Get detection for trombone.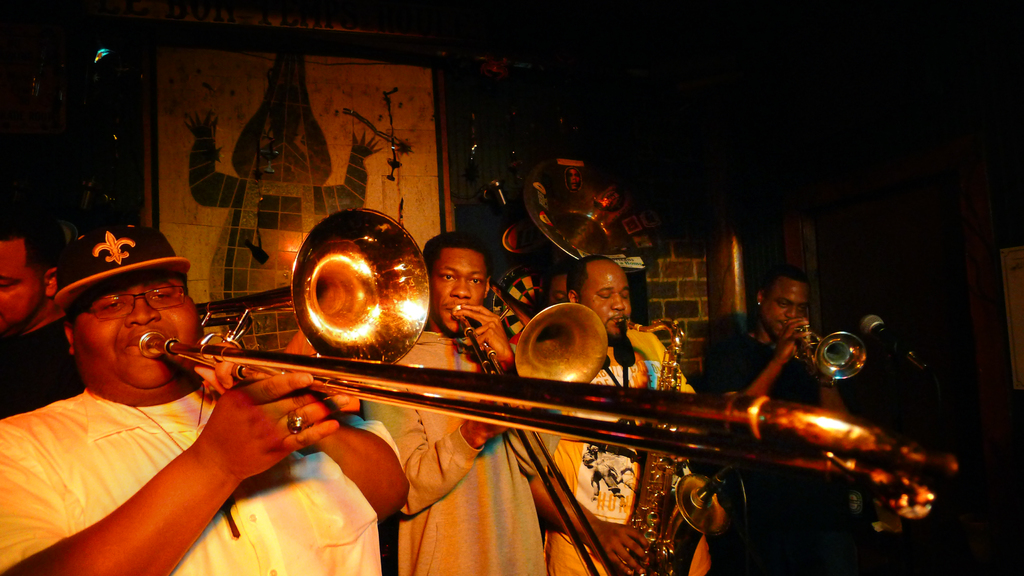
Detection: 139:209:963:508.
